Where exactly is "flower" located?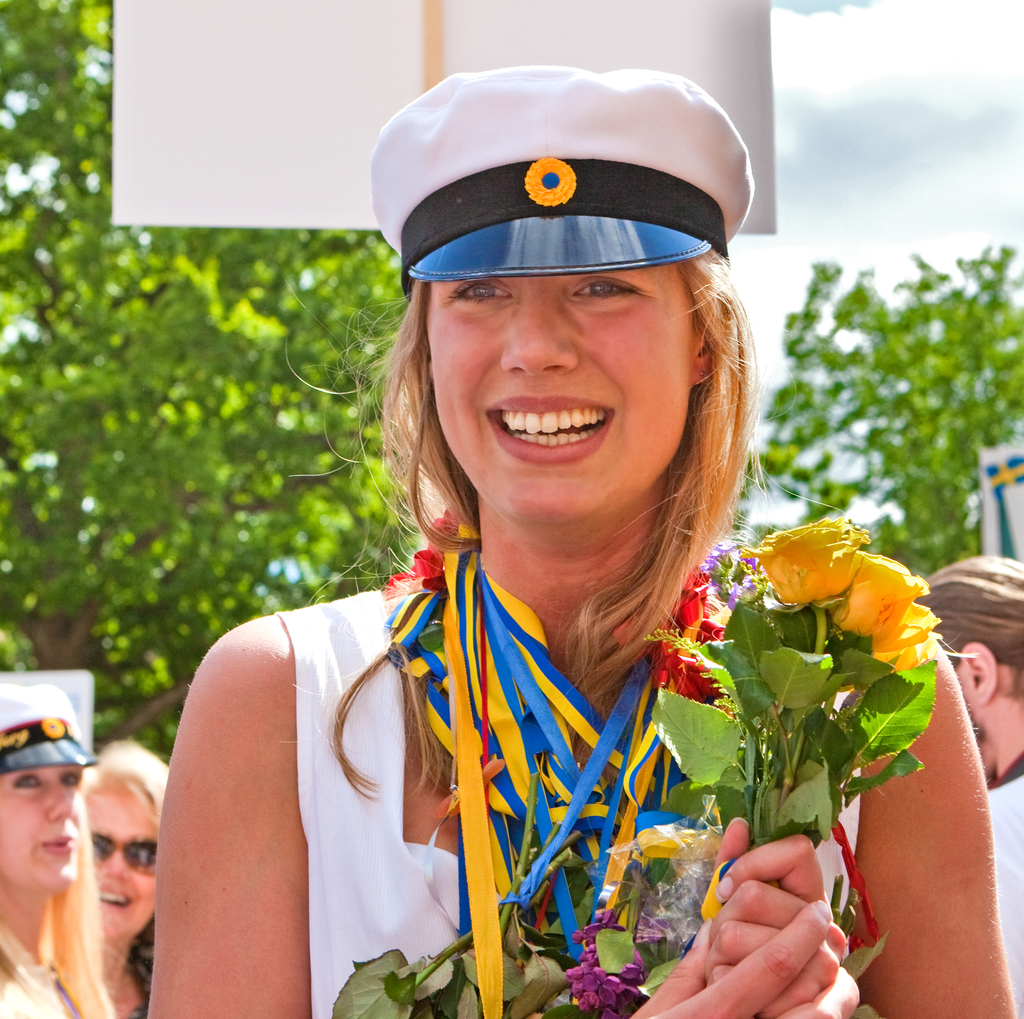
Its bounding box is <box>748,520,870,605</box>.
